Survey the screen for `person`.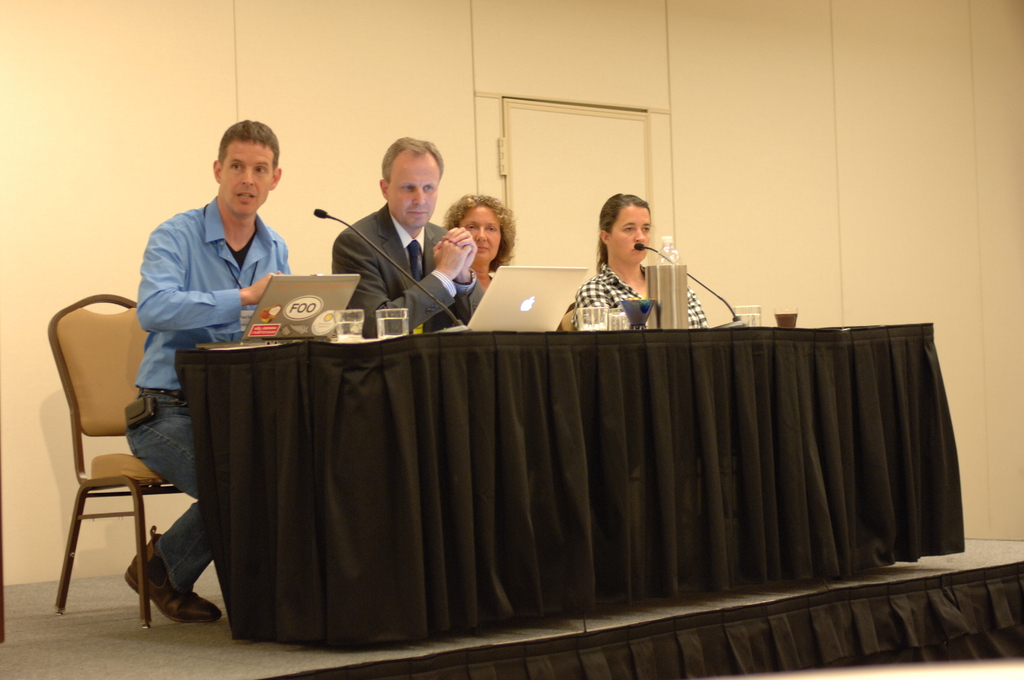
Survey found: 573,193,719,327.
